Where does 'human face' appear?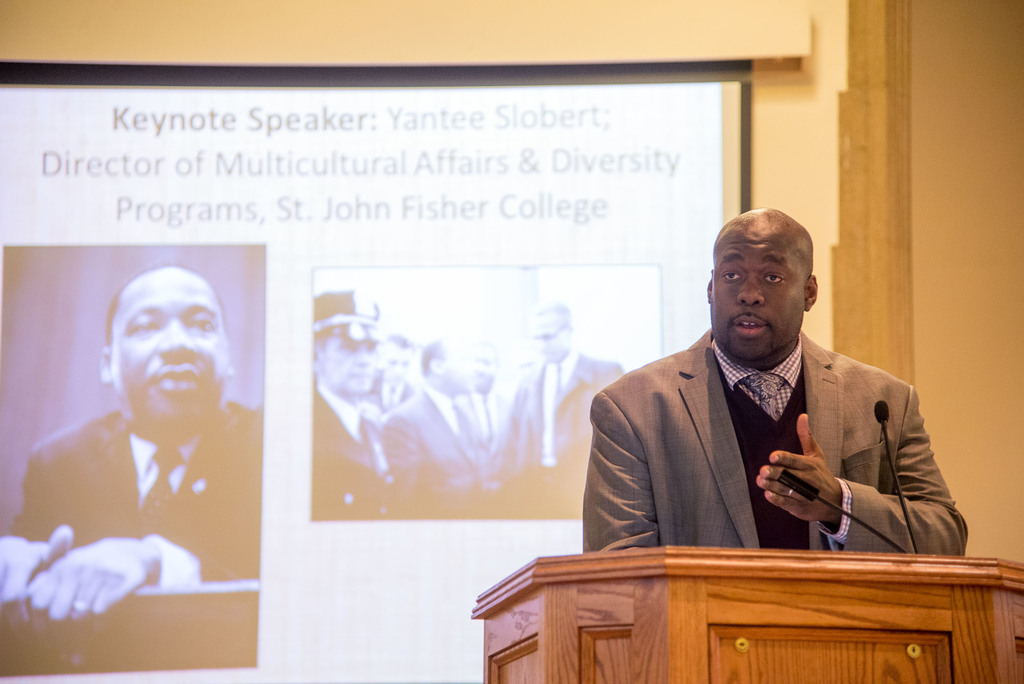
Appears at {"left": 117, "top": 270, "right": 221, "bottom": 426}.
